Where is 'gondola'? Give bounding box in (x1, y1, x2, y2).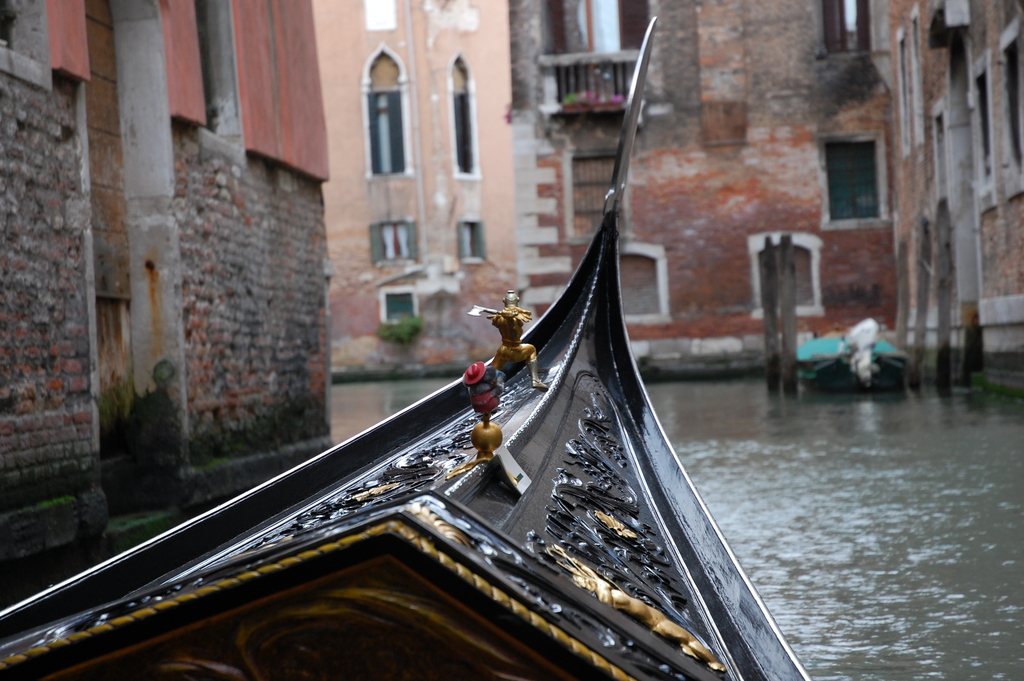
(0, 10, 818, 680).
